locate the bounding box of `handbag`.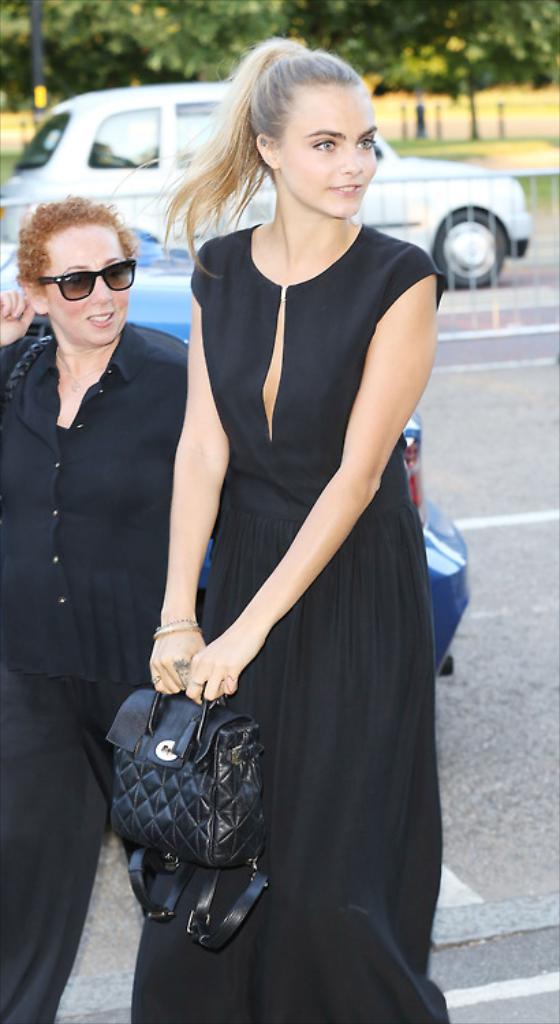
Bounding box: crop(104, 674, 268, 953).
